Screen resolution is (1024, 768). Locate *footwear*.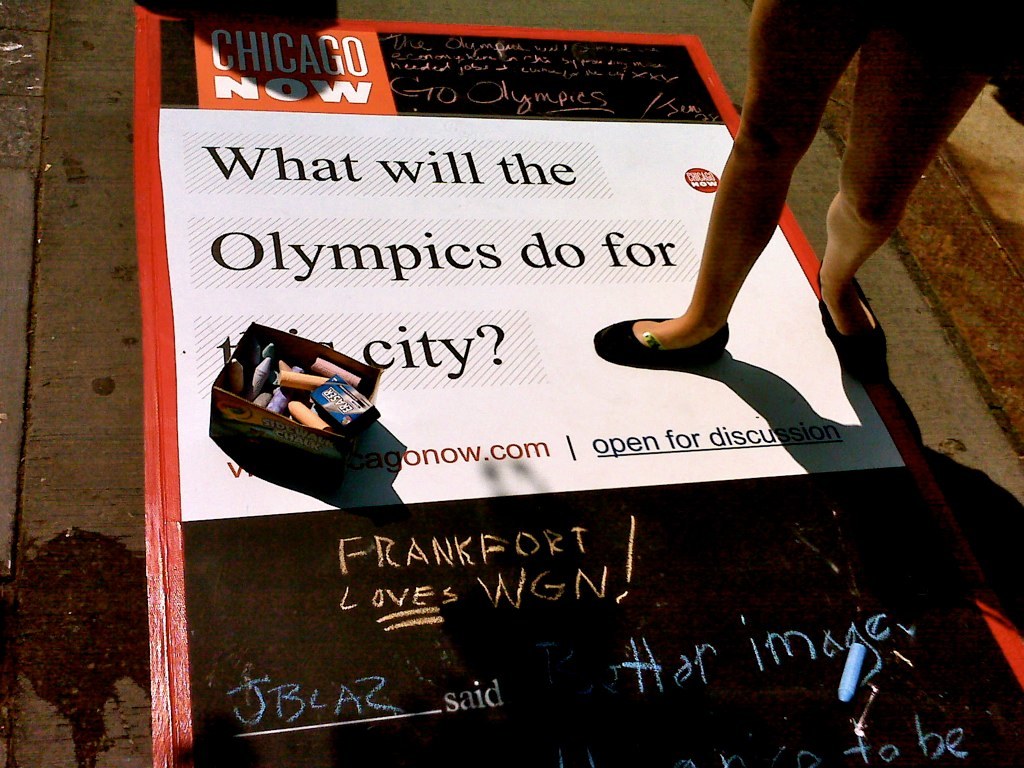
box(821, 259, 892, 387).
